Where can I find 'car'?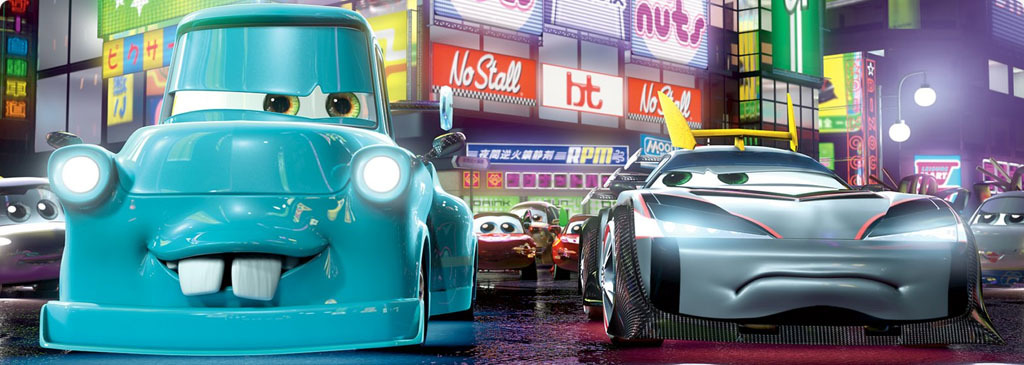
You can find it at (0, 175, 66, 297).
